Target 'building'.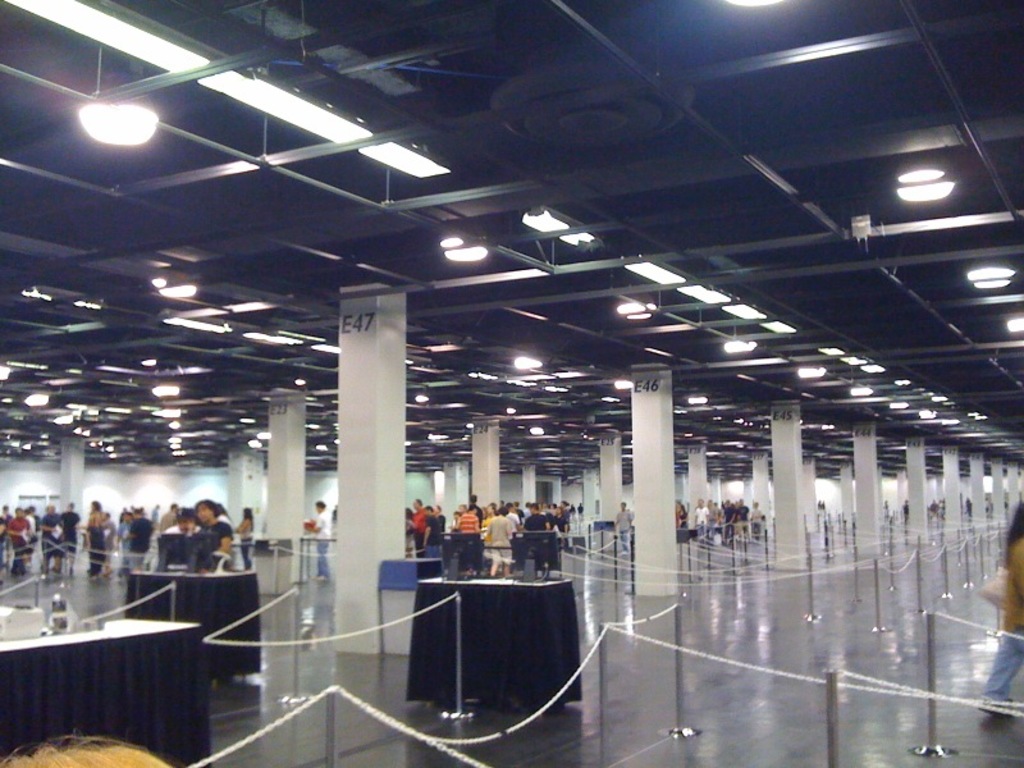
Target region: rect(0, 0, 1023, 767).
